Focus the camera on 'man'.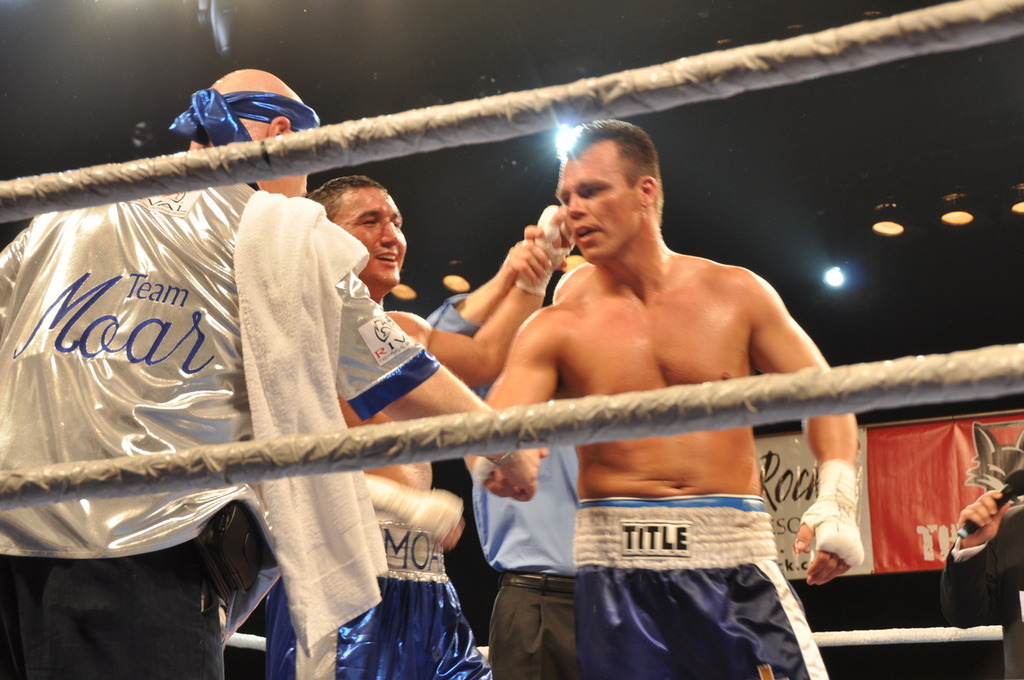
Focus region: <region>255, 171, 493, 679</region>.
